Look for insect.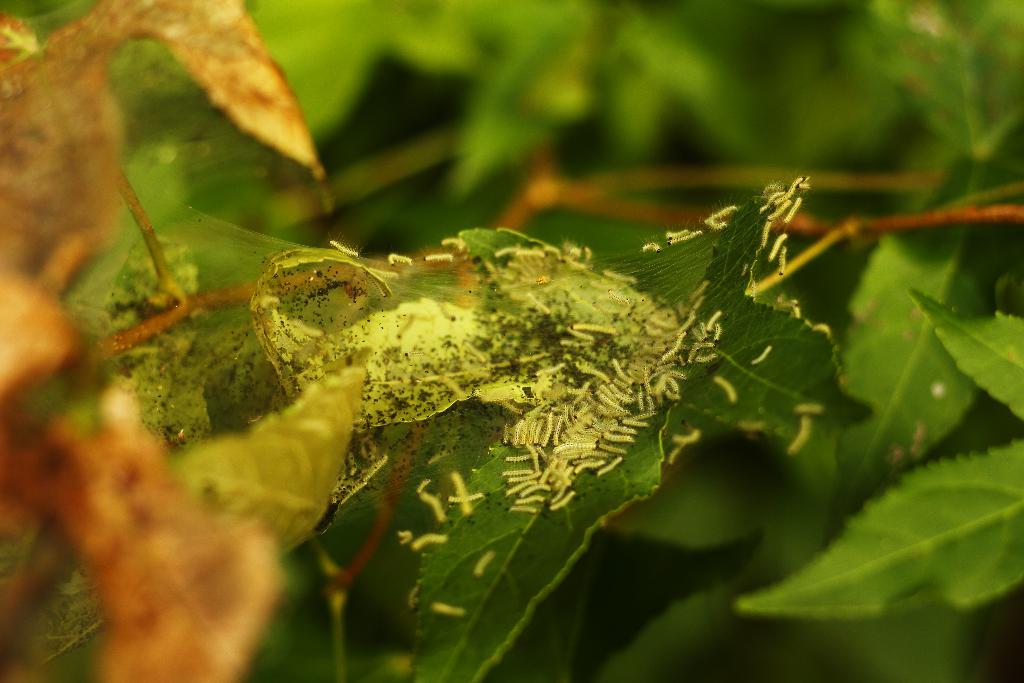
Found: [x1=424, y1=254, x2=452, y2=263].
